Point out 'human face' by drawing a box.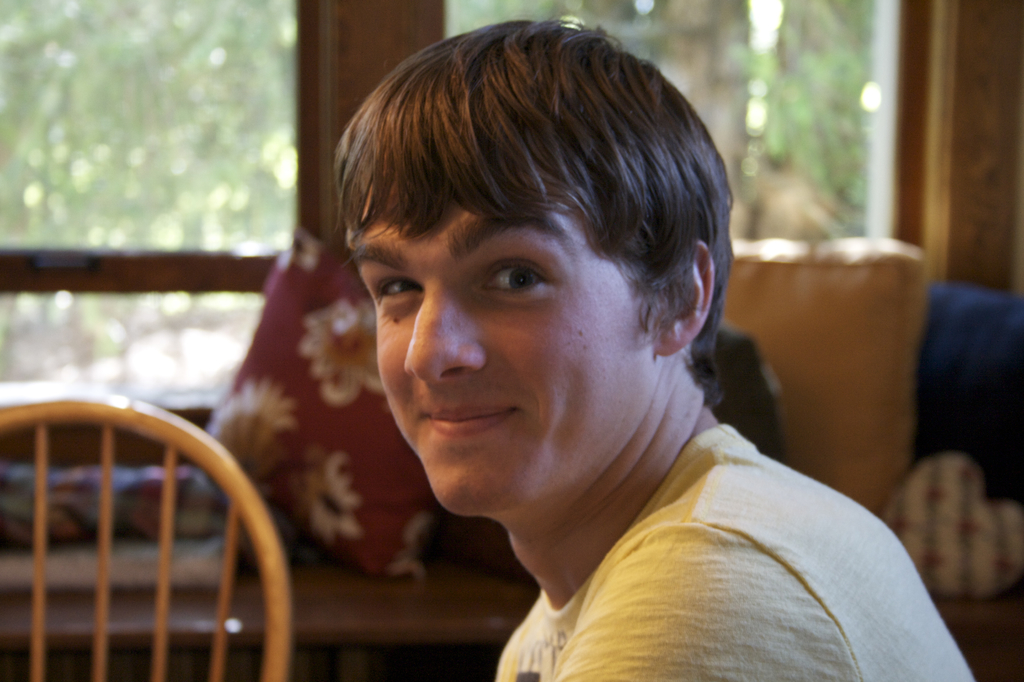
rect(349, 146, 665, 512).
